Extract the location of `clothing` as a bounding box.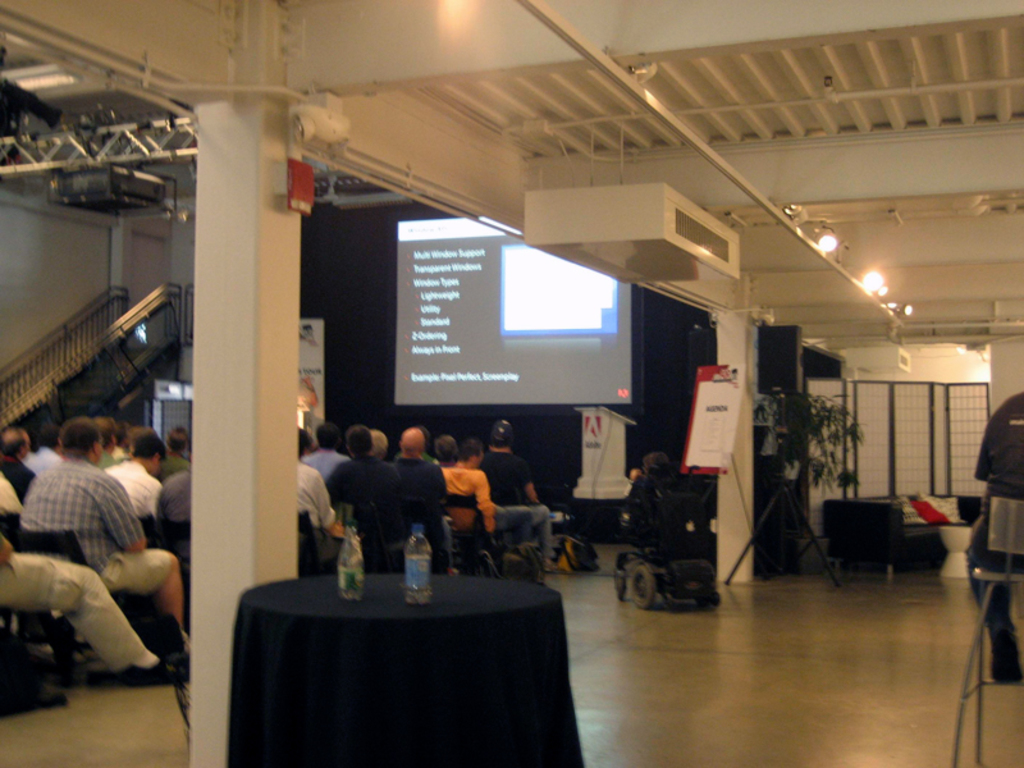
(161, 465, 201, 526).
